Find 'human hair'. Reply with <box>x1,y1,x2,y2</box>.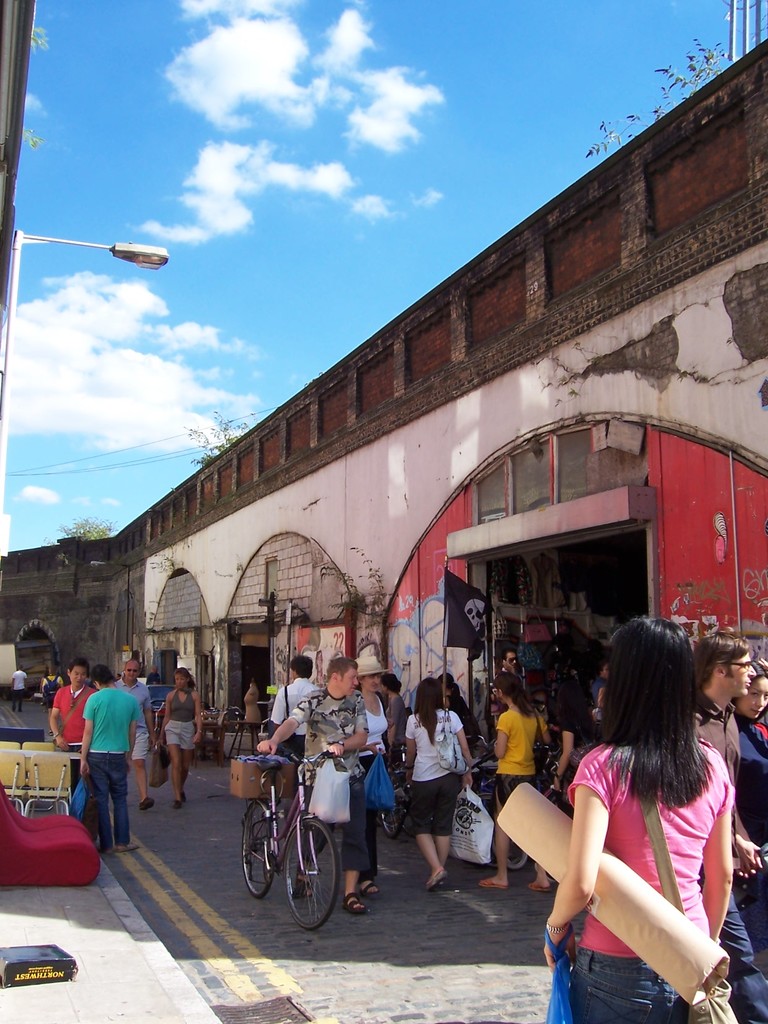
<box>413,676,445,745</box>.
